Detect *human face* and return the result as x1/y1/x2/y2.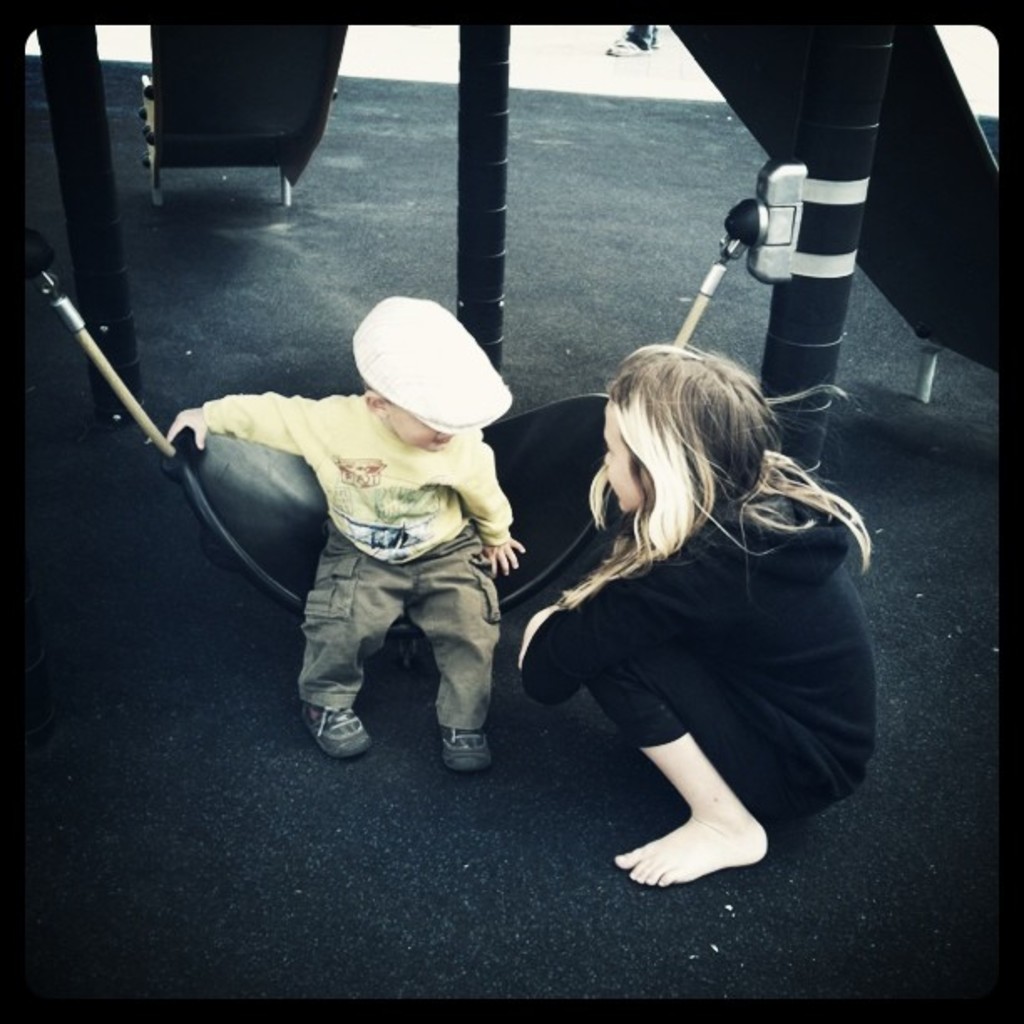
388/400/448/447.
